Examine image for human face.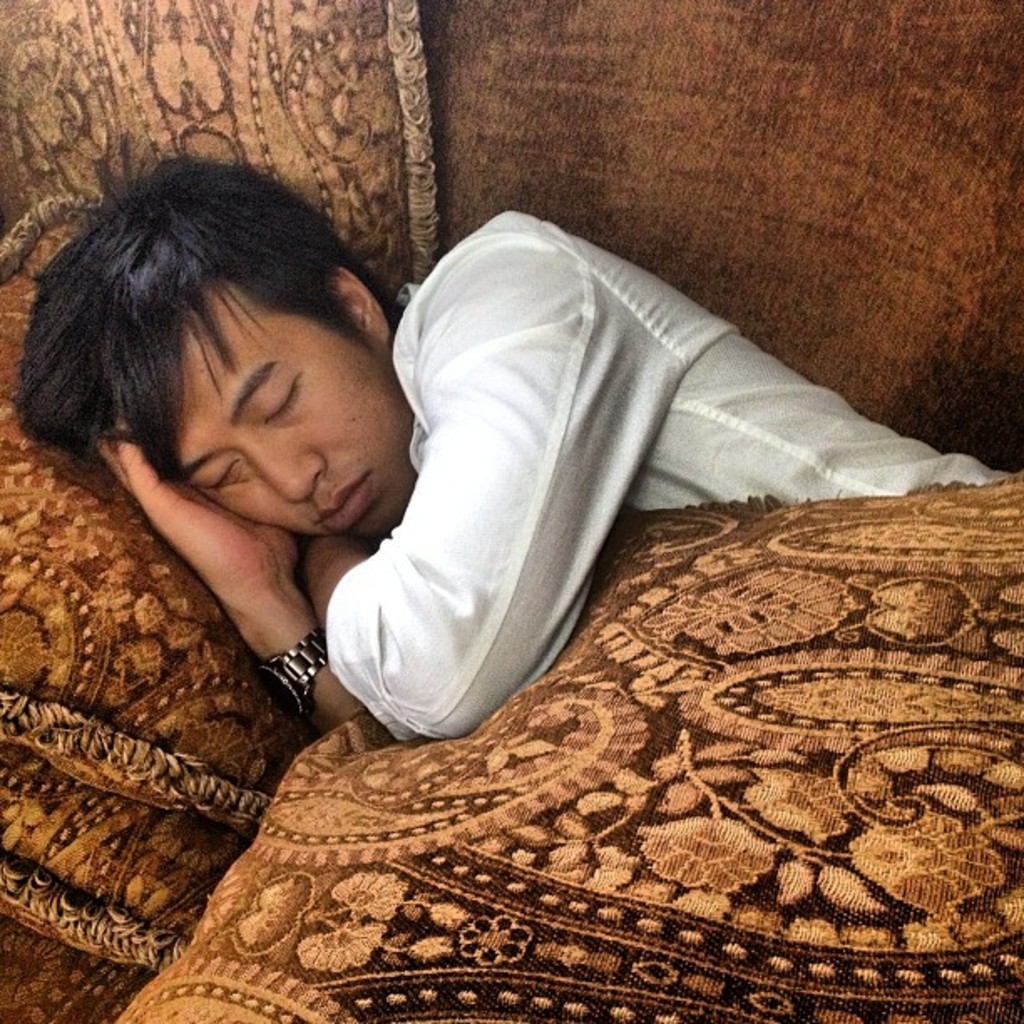
Examination result: rect(172, 286, 413, 545).
